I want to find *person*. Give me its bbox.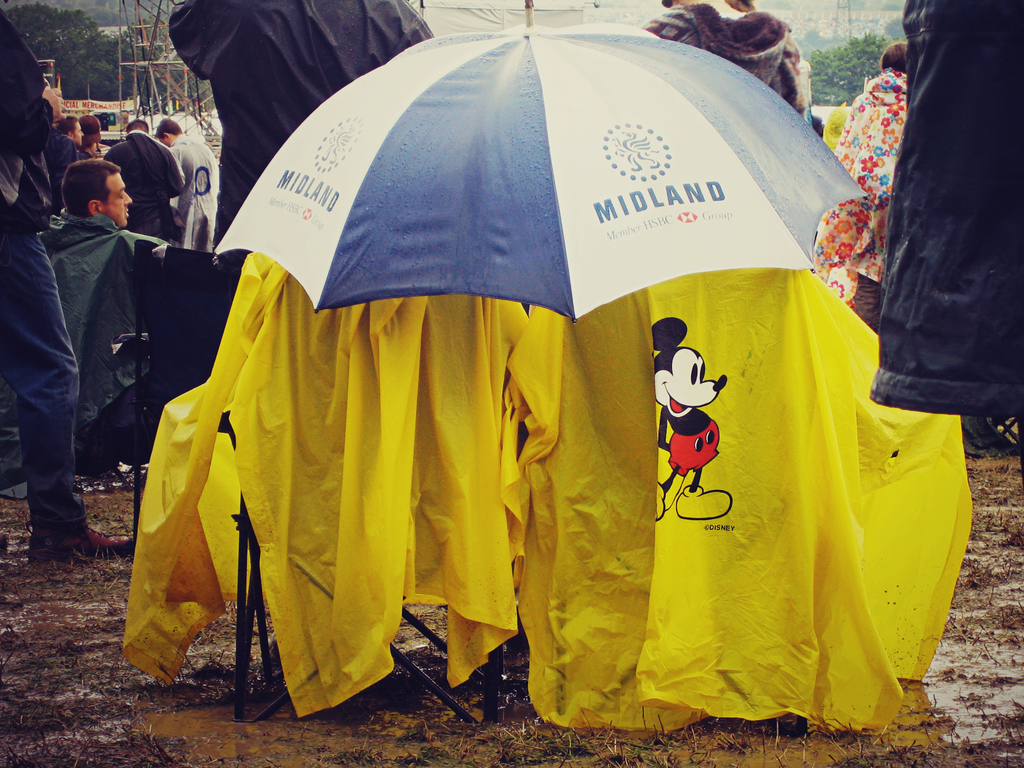
{"x1": 102, "y1": 119, "x2": 189, "y2": 241}.
